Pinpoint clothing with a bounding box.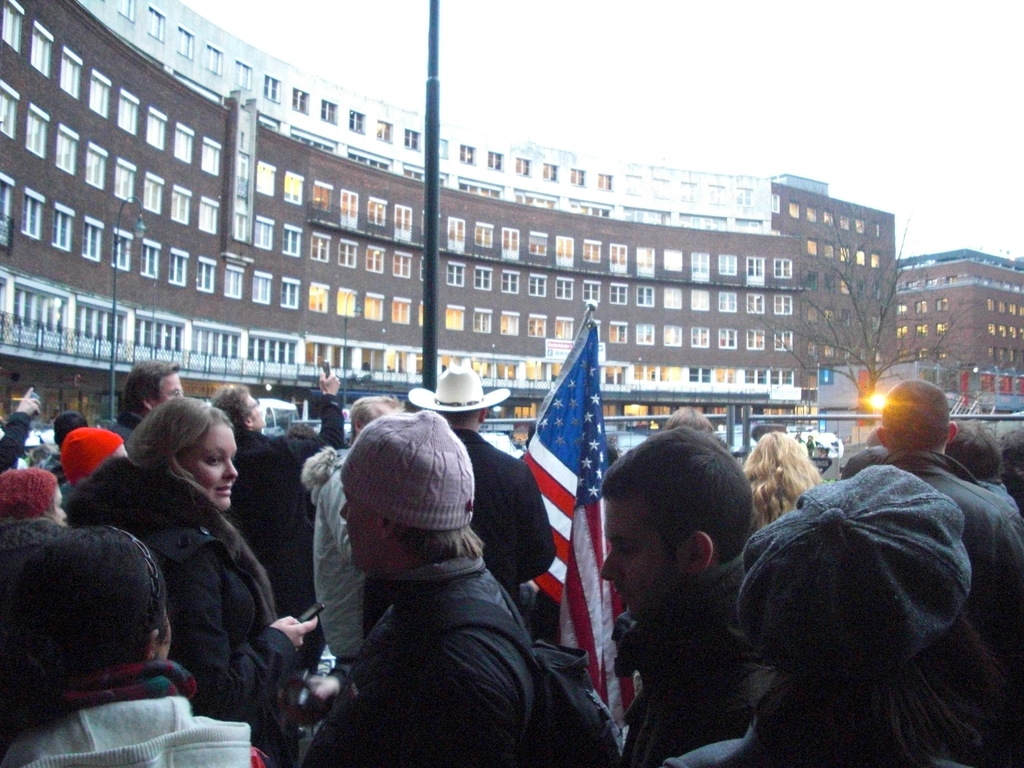
pyautogui.locateOnScreen(662, 717, 973, 767).
